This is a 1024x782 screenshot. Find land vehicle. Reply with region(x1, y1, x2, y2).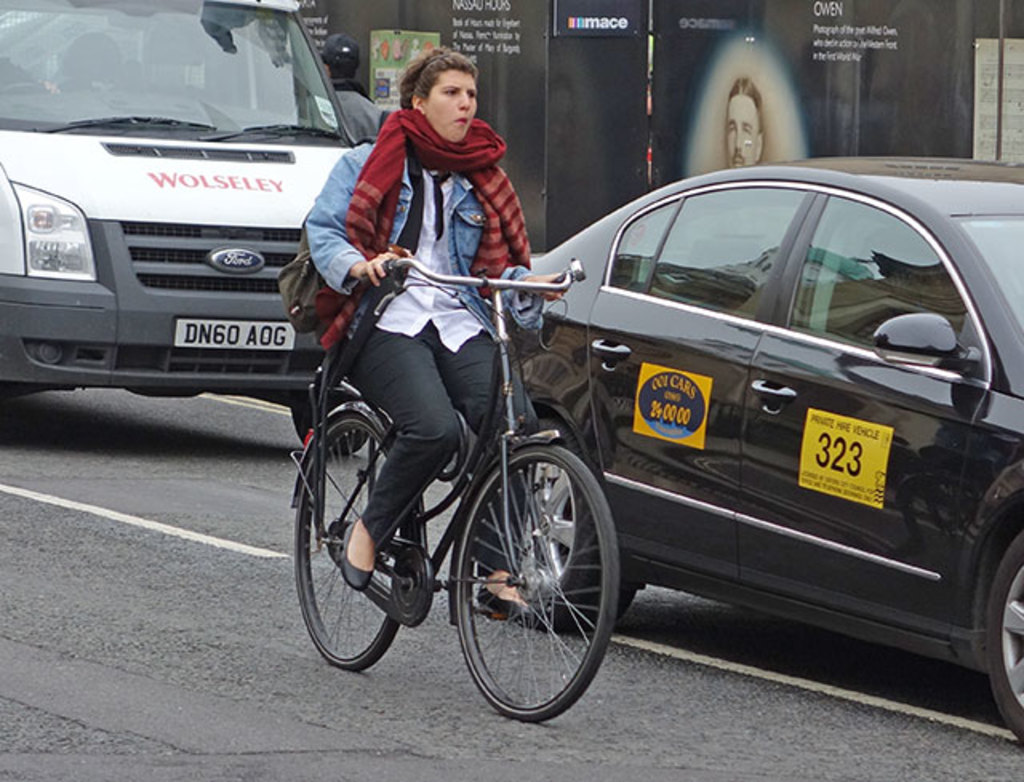
region(0, 0, 362, 392).
